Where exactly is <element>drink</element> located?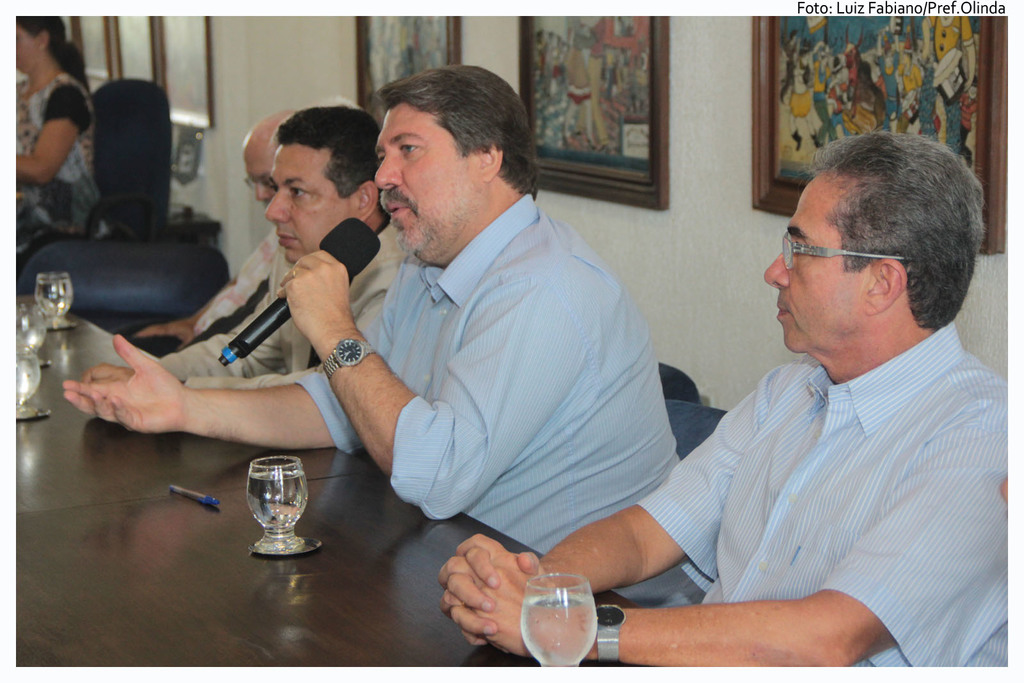
Its bounding box is <bbox>17, 365, 36, 404</bbox>.
